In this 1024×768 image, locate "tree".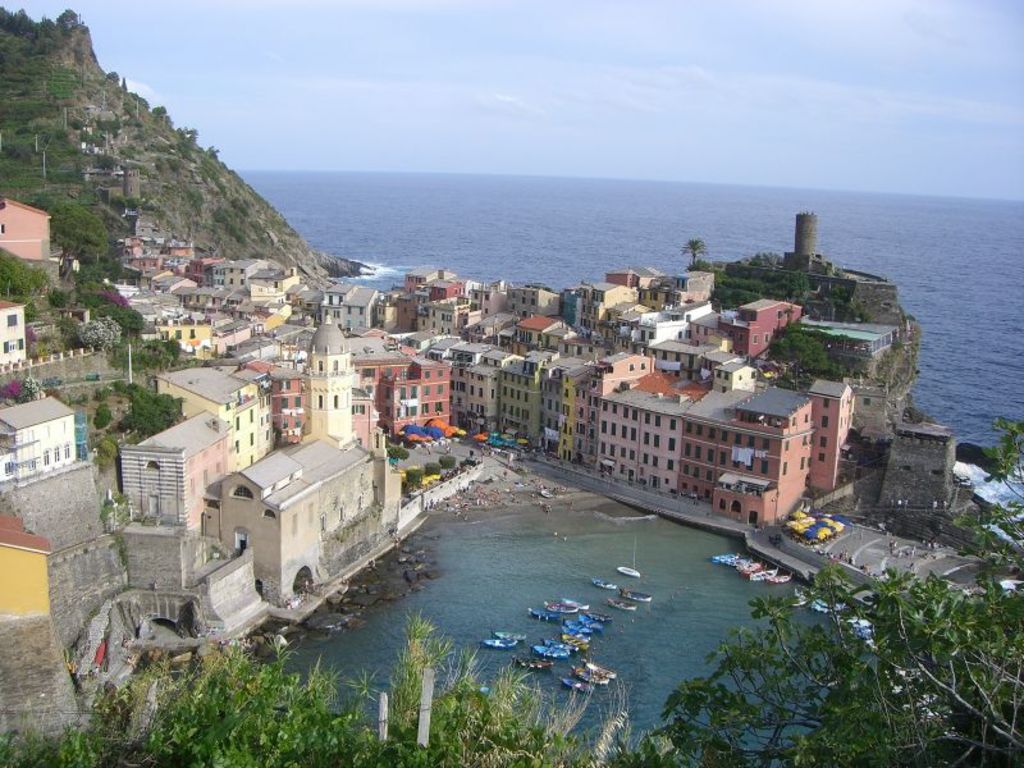
Bounding box: detection(678, 238, 710, 264).
